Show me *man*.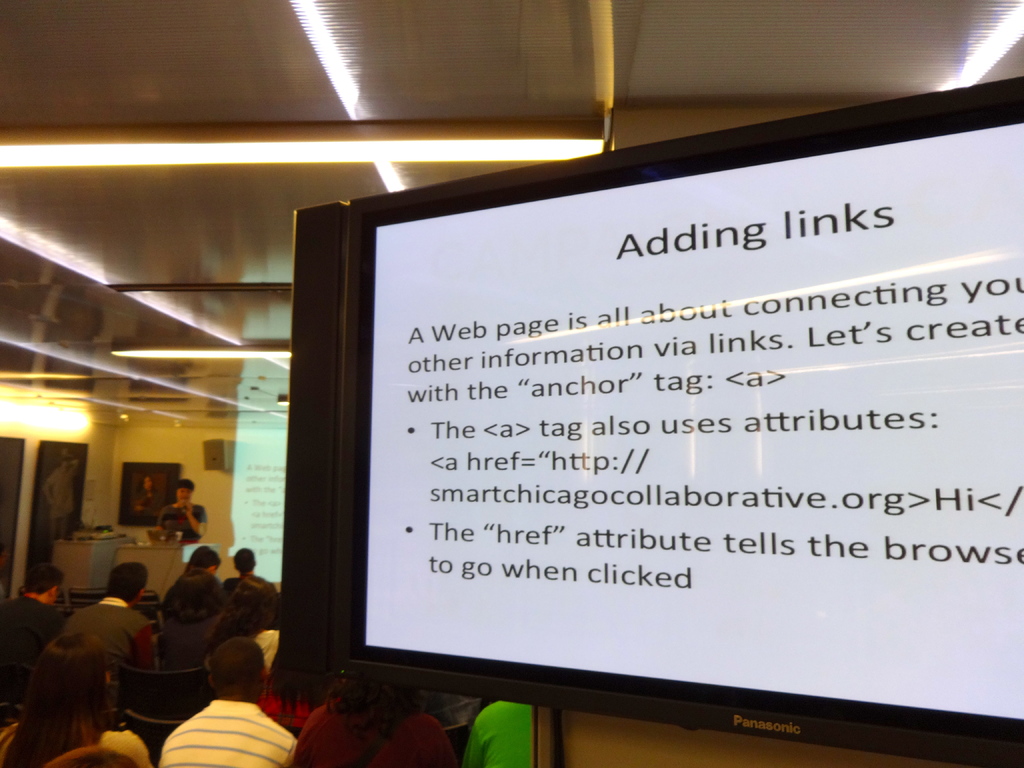
*man* is here: left=159, top=636, right=298, bottom=767.
